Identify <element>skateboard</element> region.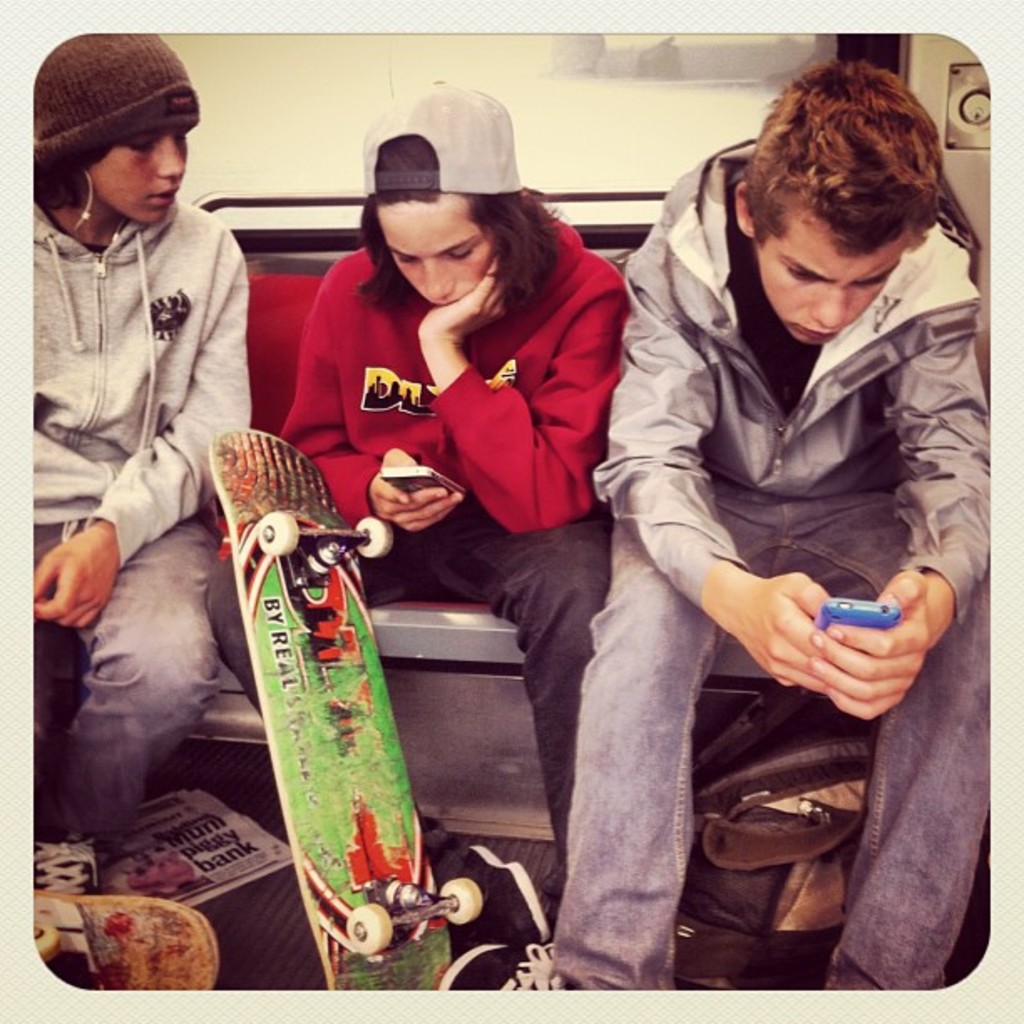
Region: x1=214, y1=427, x2=480, y2=989.
